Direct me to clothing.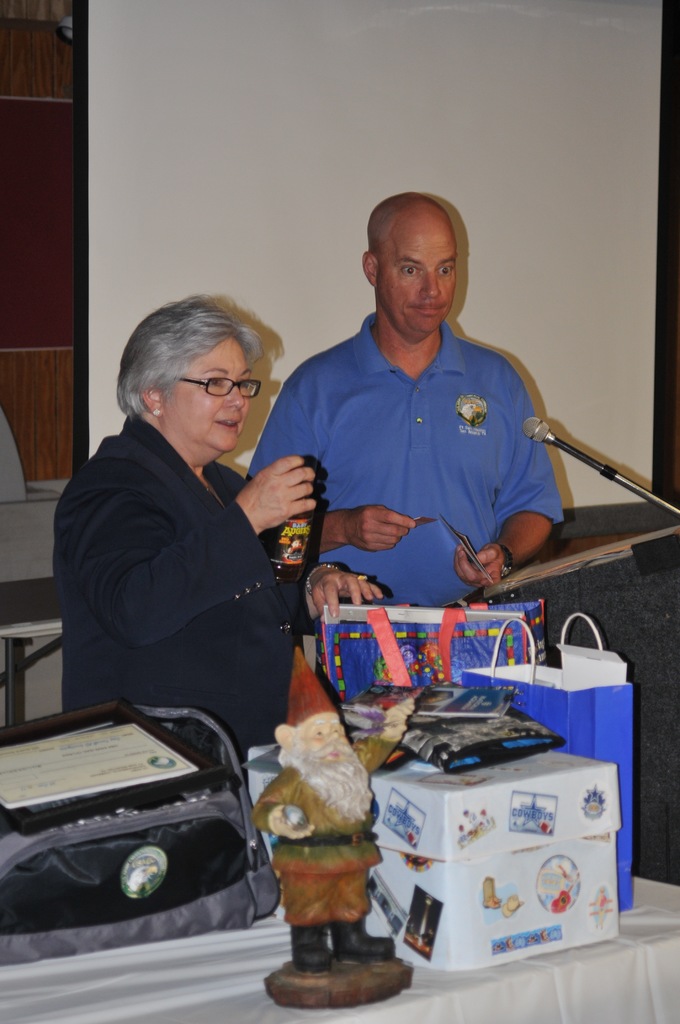
Direction: <bbox>66, 411, 272, 746</bbox>.
